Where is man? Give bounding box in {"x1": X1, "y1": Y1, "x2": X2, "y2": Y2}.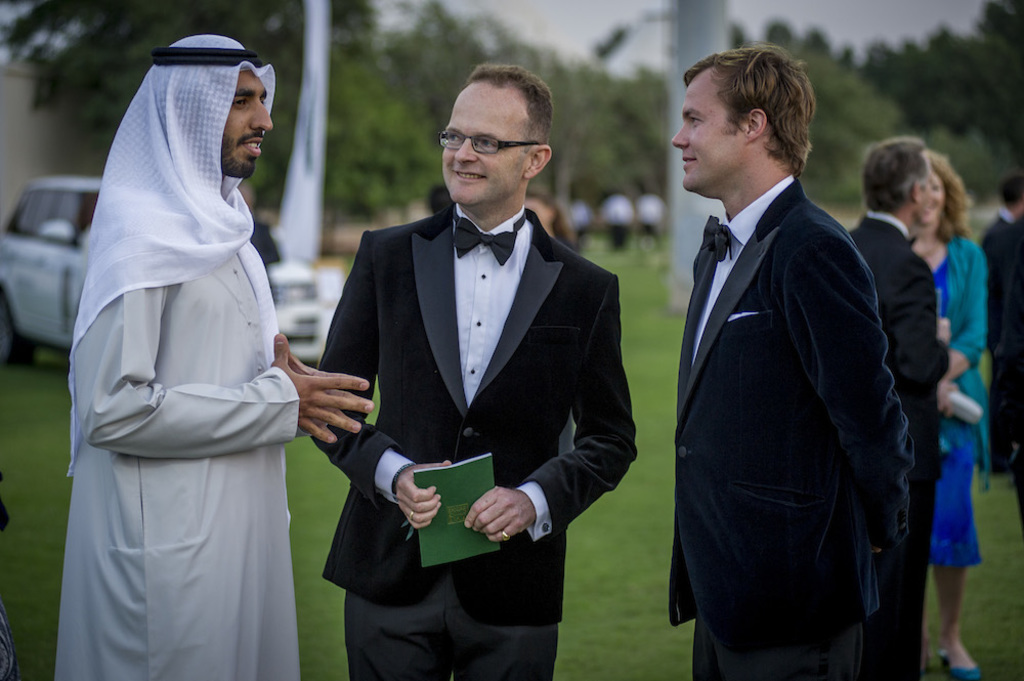
{"x1": 52, "y1": 31, "x2": 376, "y2": 680}.
